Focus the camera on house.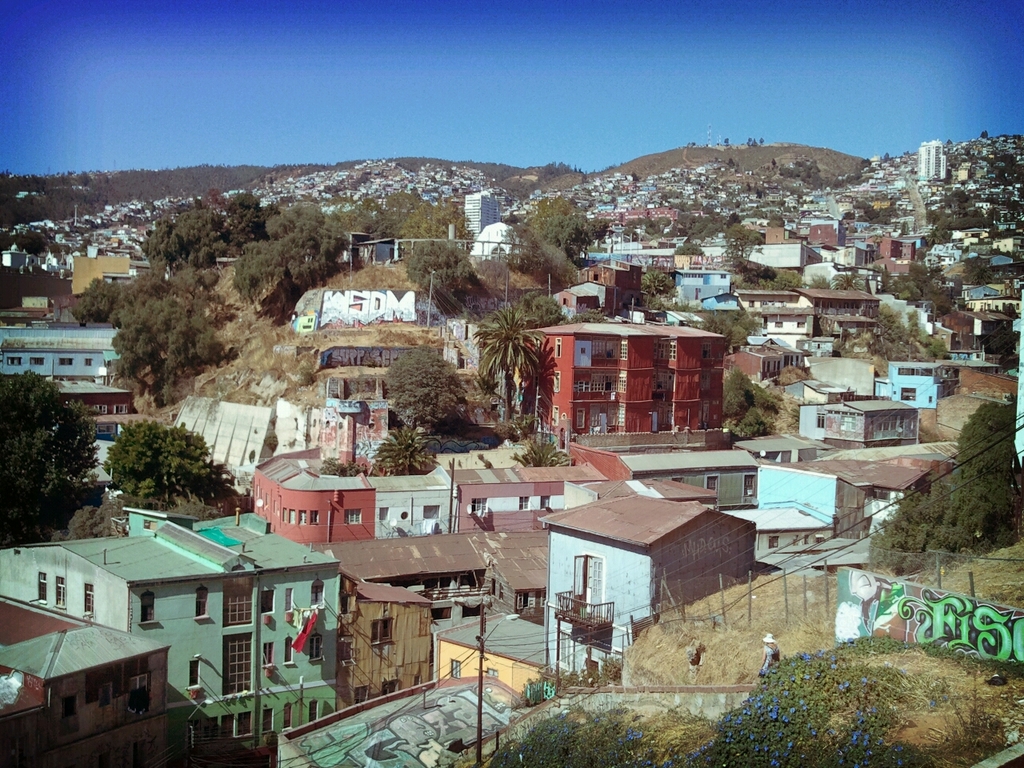
Focus region: bbox(558, 278, 619, 314).
